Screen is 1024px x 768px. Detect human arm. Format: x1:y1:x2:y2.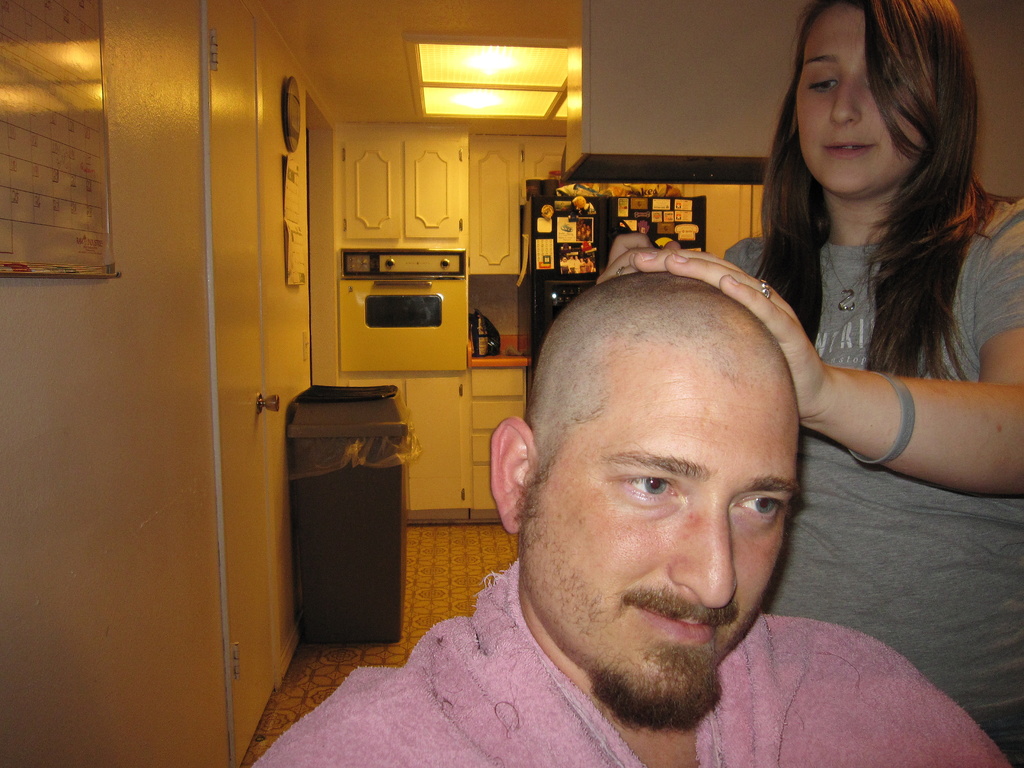
740:251:1009:532.
